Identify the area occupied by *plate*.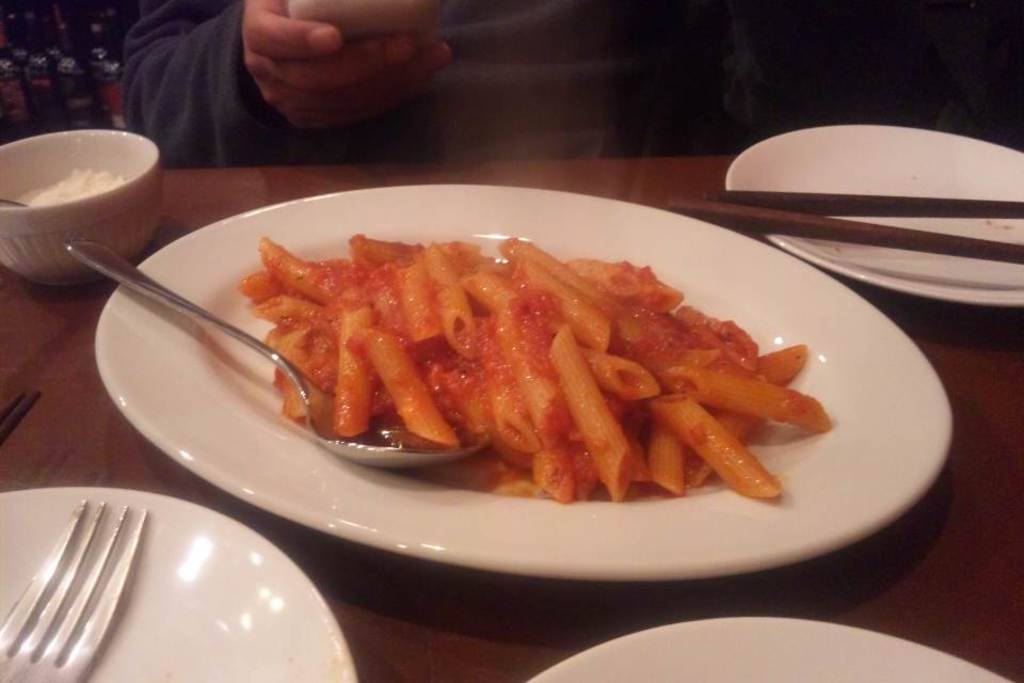
Area: bbox=(524, 615, 1023, 682).
